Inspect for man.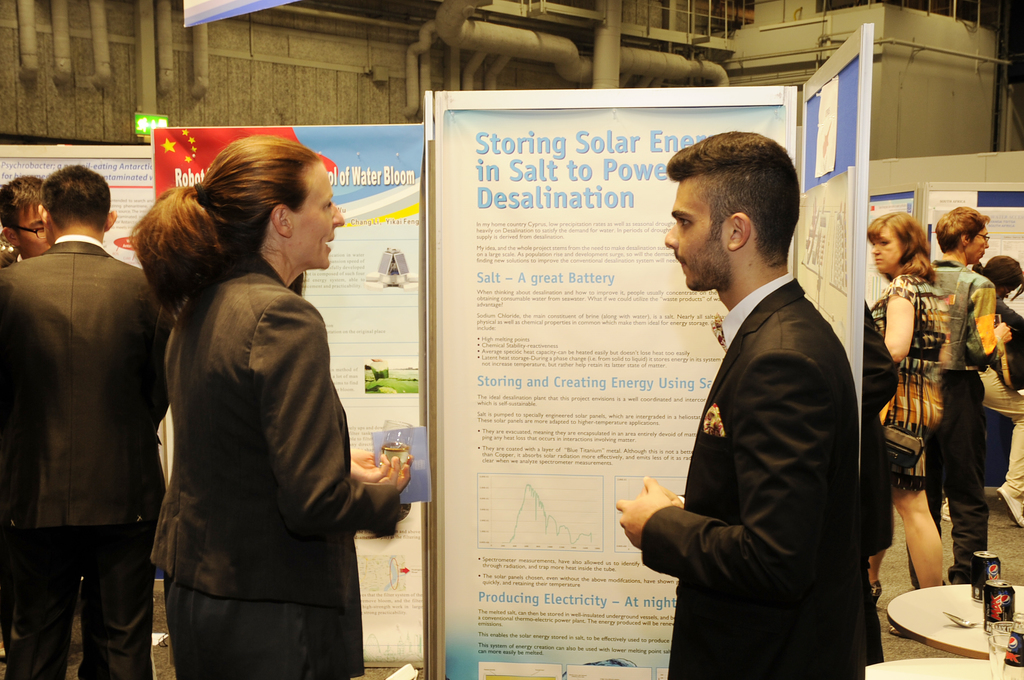
Inspection: box(608, 130, 874, 679).
